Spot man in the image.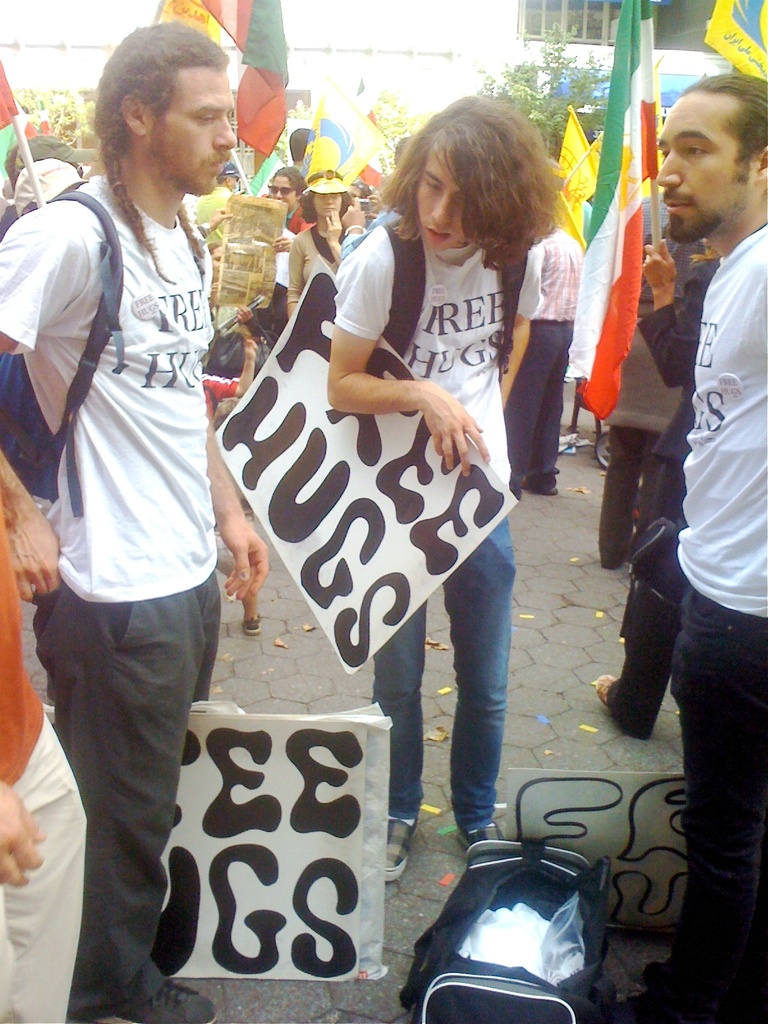
man found at 506/223/582/503.
